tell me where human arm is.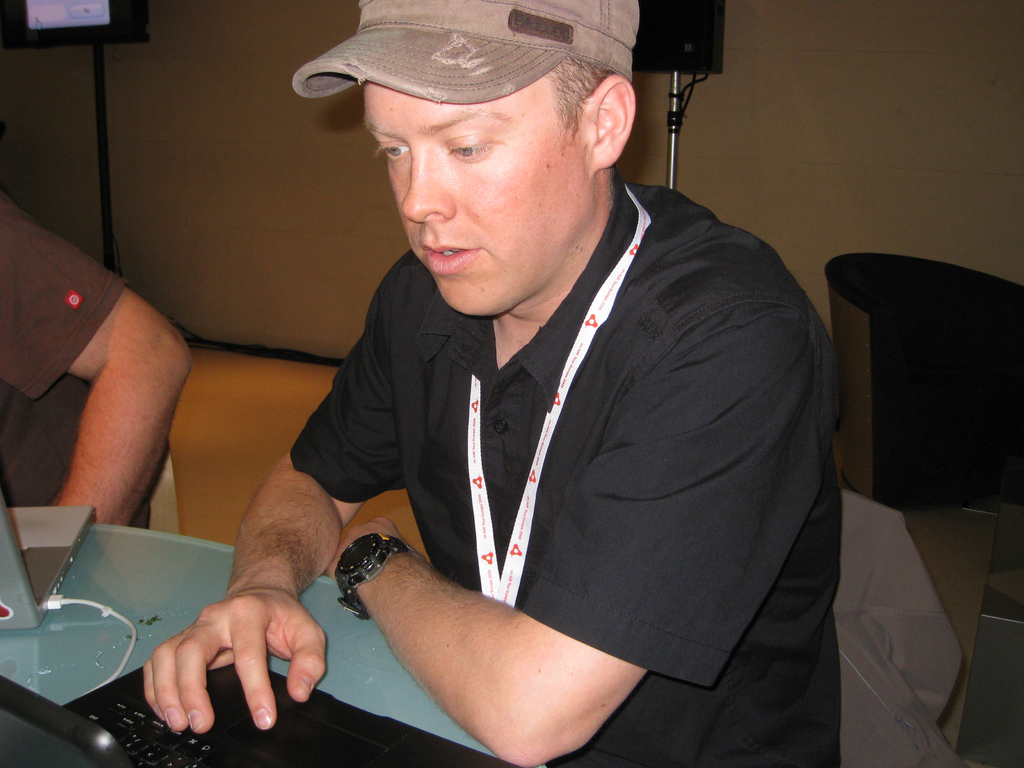
human arm is at detection(132, 271, 404, 735).
